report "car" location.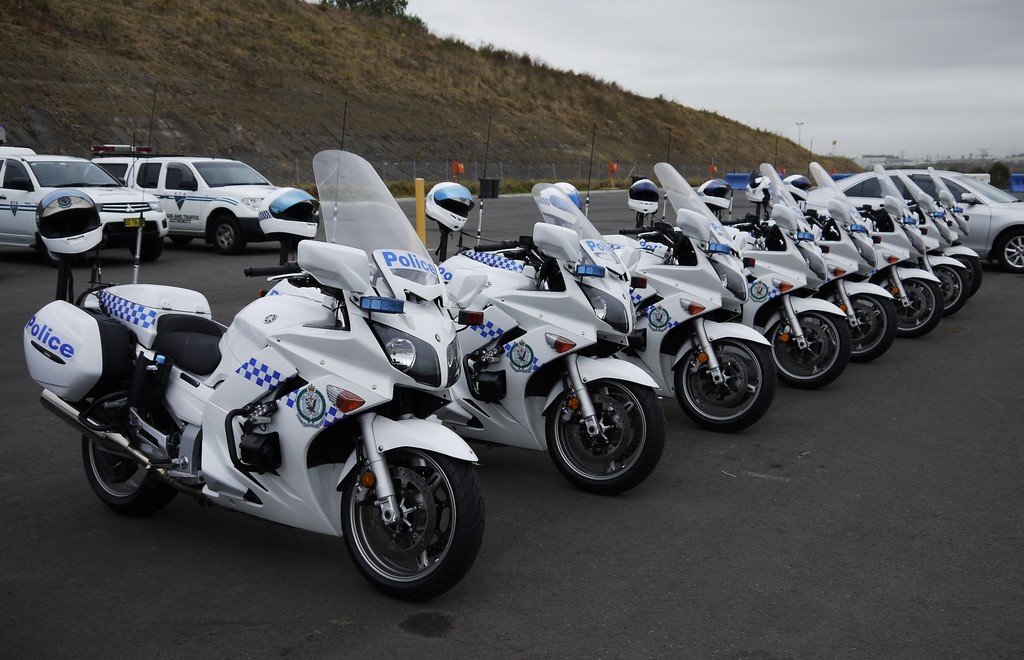
Report: x1=800, y1=169, x2=1023, y2=273.
